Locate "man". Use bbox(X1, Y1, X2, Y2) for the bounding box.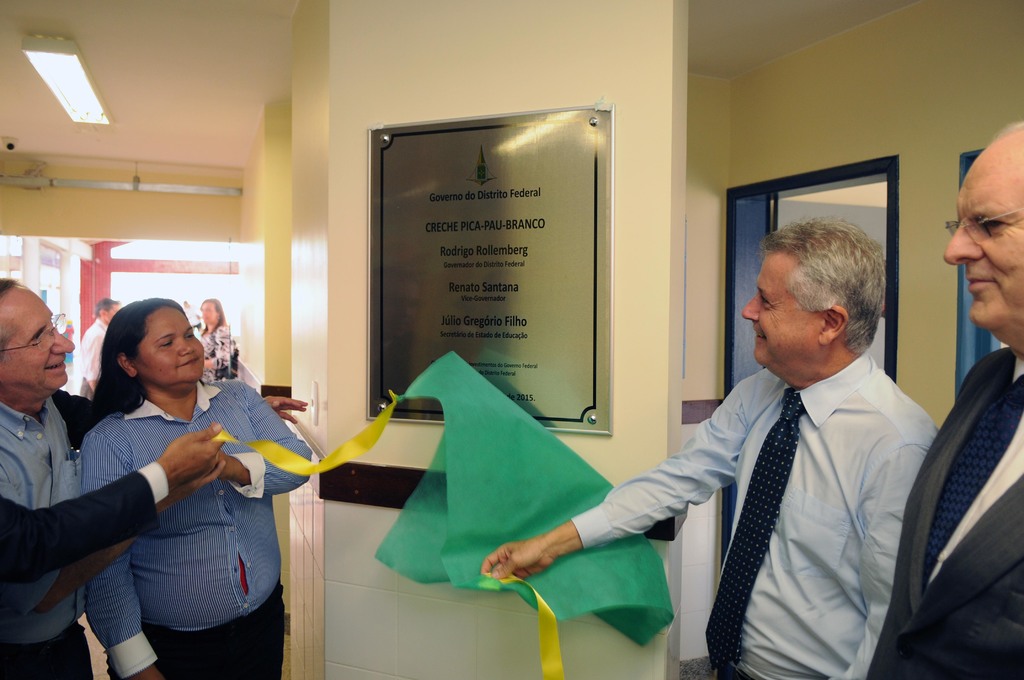
bbox(529, 159, 948, 665).
